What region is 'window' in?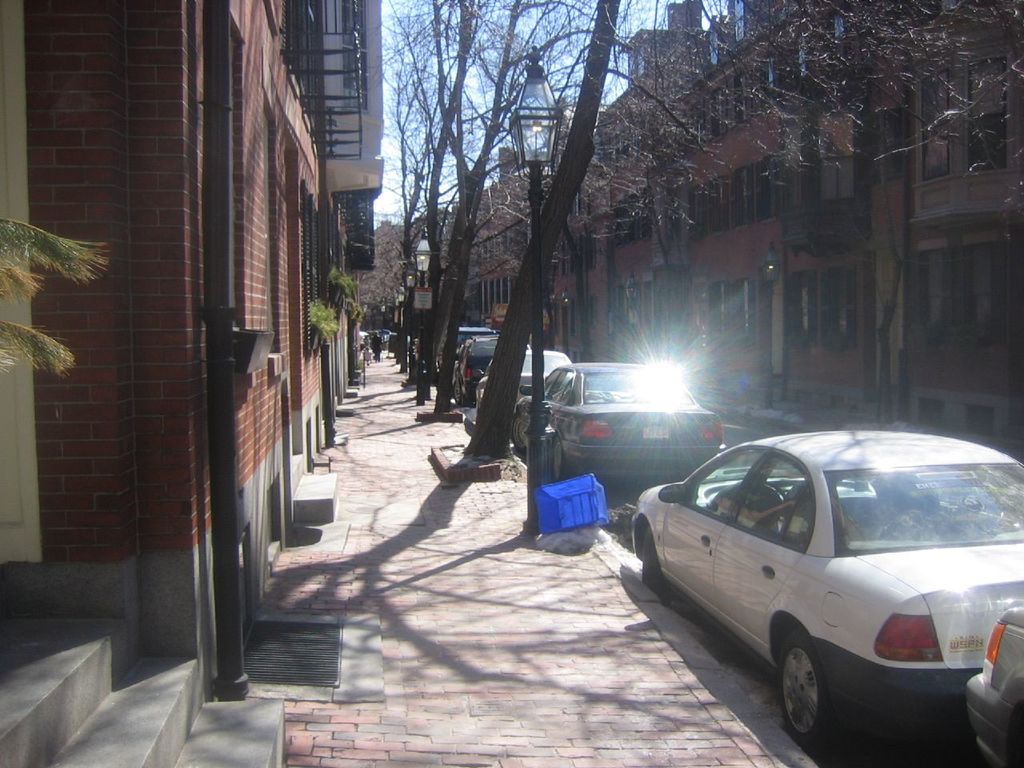
pyautogui.locateOnScreen(825, 10, 838, 64).
